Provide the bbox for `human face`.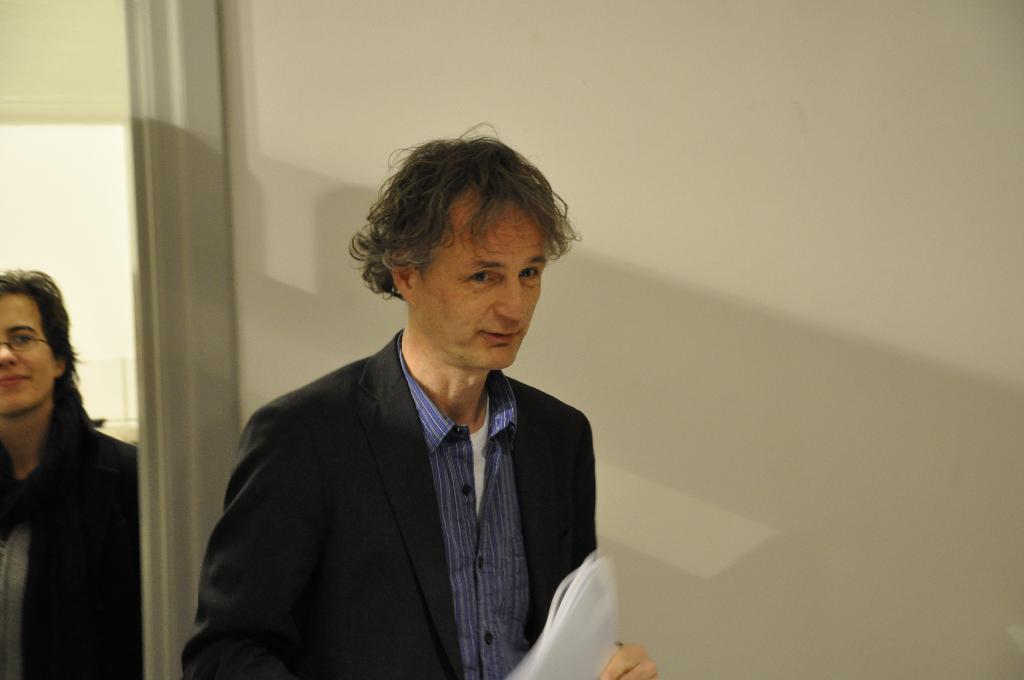
<bbox>415, 201, 547, 366</bbox>.
